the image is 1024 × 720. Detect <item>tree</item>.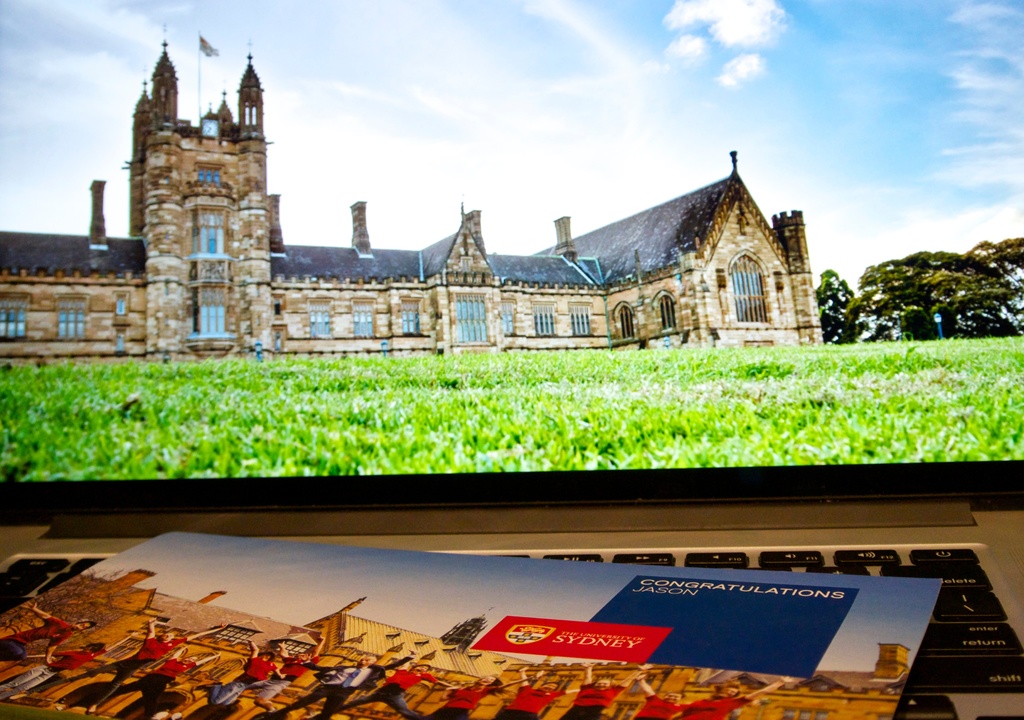
Detection: locate(817, 265, 867, 340).
